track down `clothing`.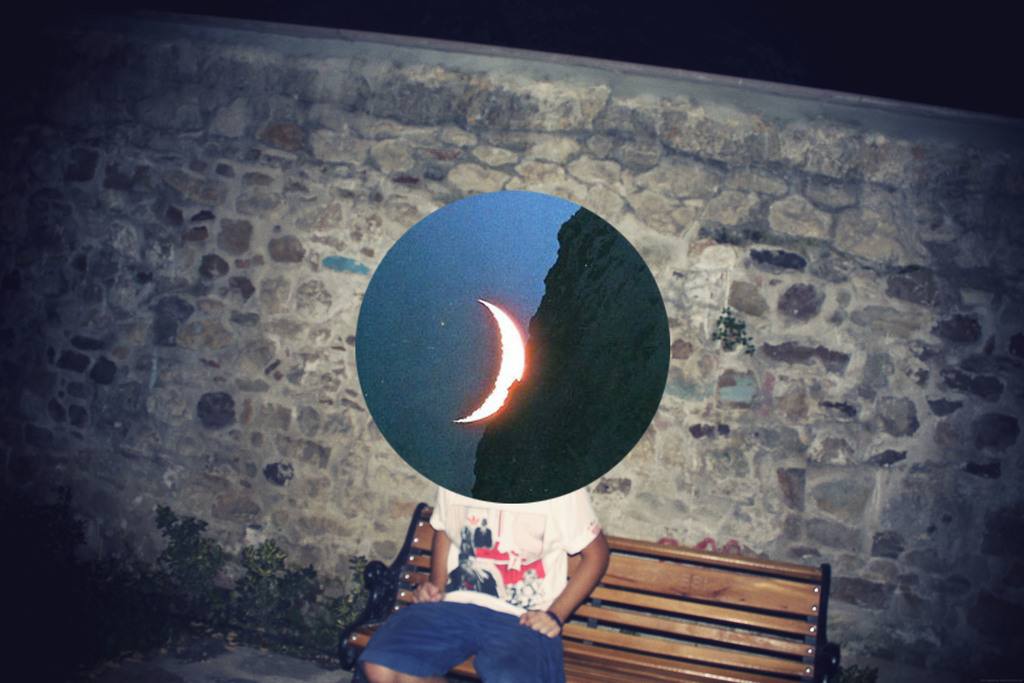
Tracked to (x1=355, y1=488, x2=601, y2=682).
